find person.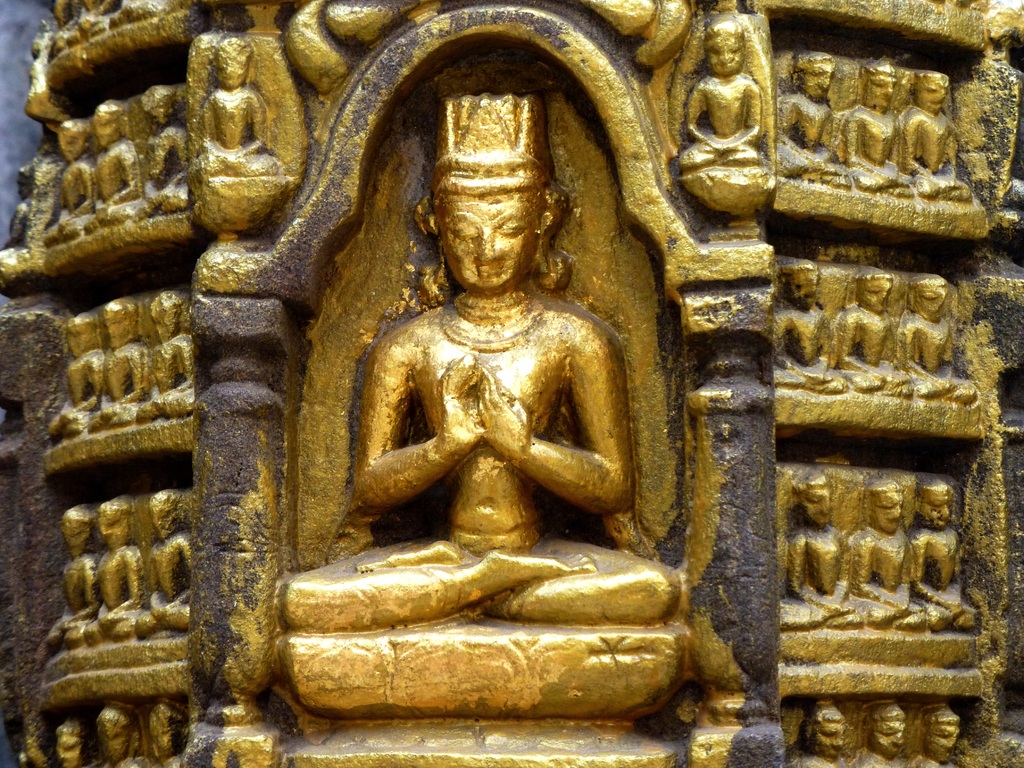
799, 703, 854, 767.
